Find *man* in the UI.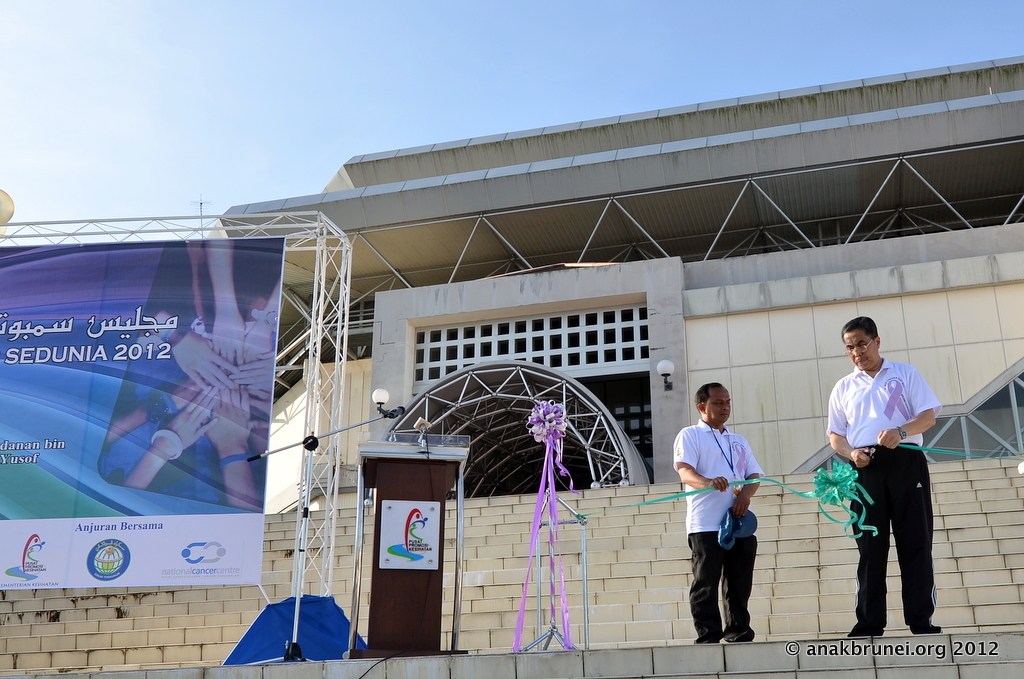
UI element at (x1=821, y1=313, x2=939, y2=631).
